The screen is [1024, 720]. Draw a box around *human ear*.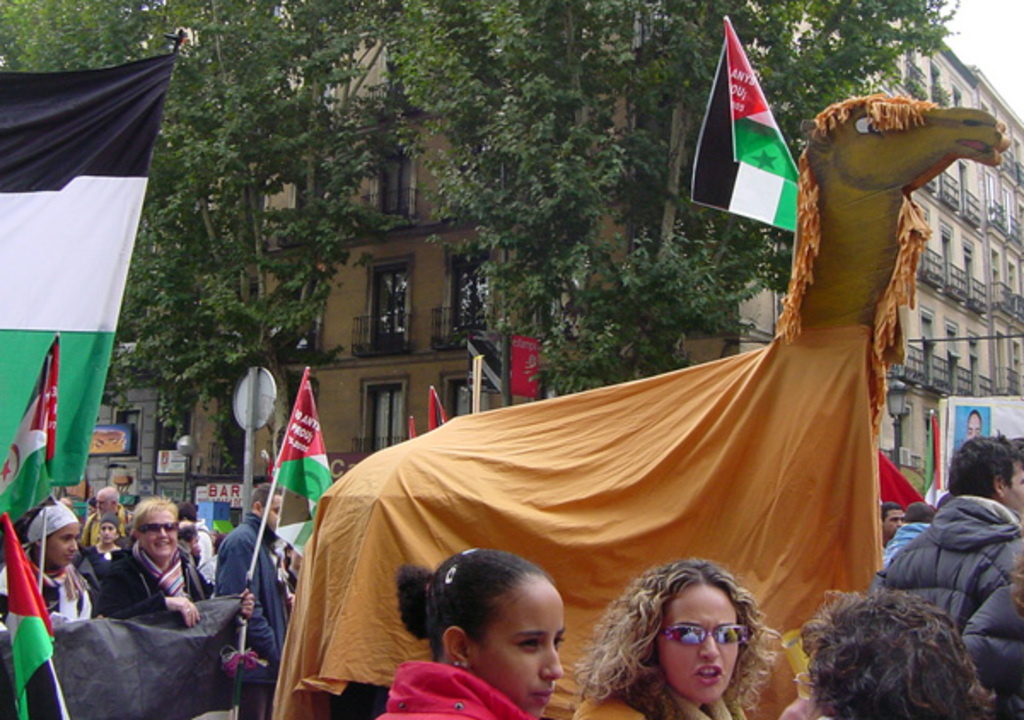
pyautogui.locateOnScreen(444, 628, 469, 667).
